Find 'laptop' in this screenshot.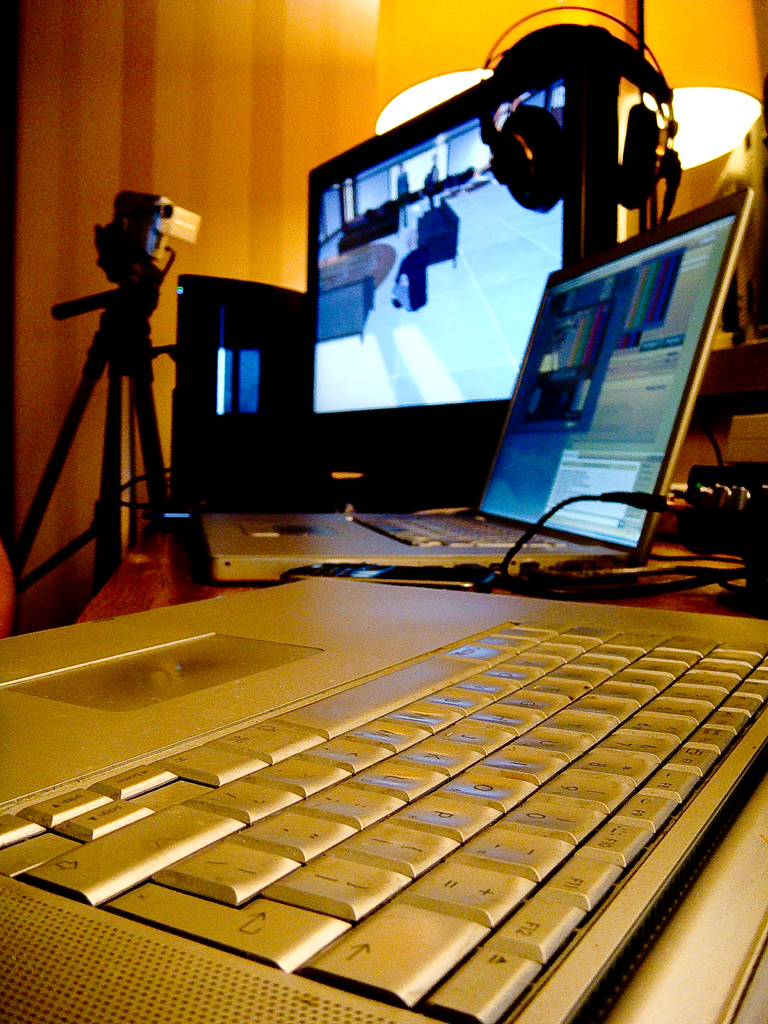
The bounding box for 'laptop' is [196, 183, 751, 579].
